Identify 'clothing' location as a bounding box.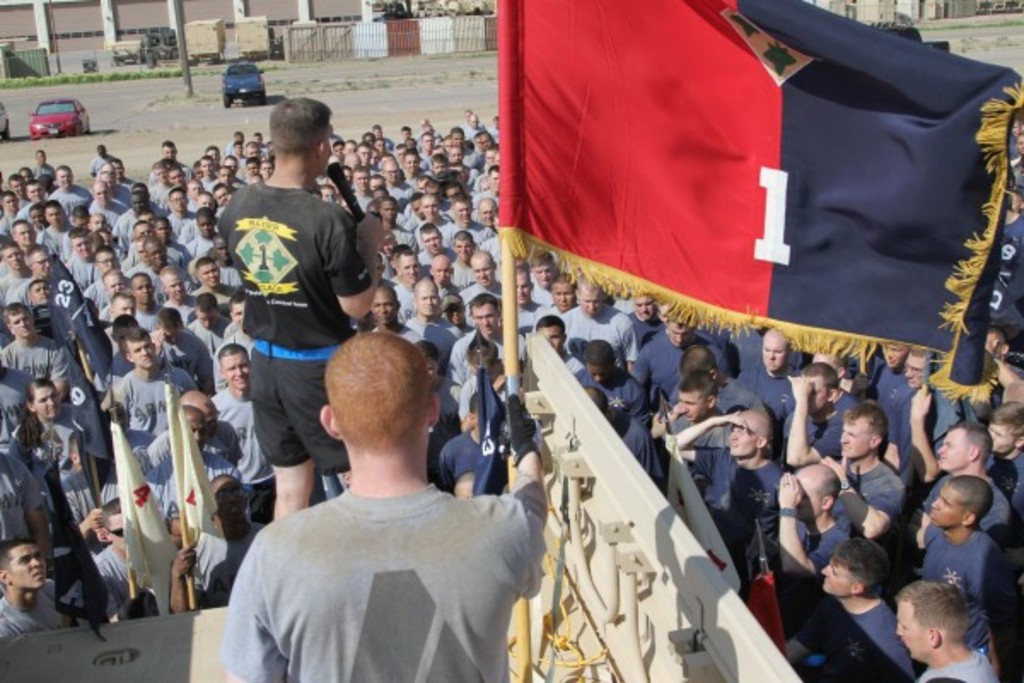
224:142:239:155.
